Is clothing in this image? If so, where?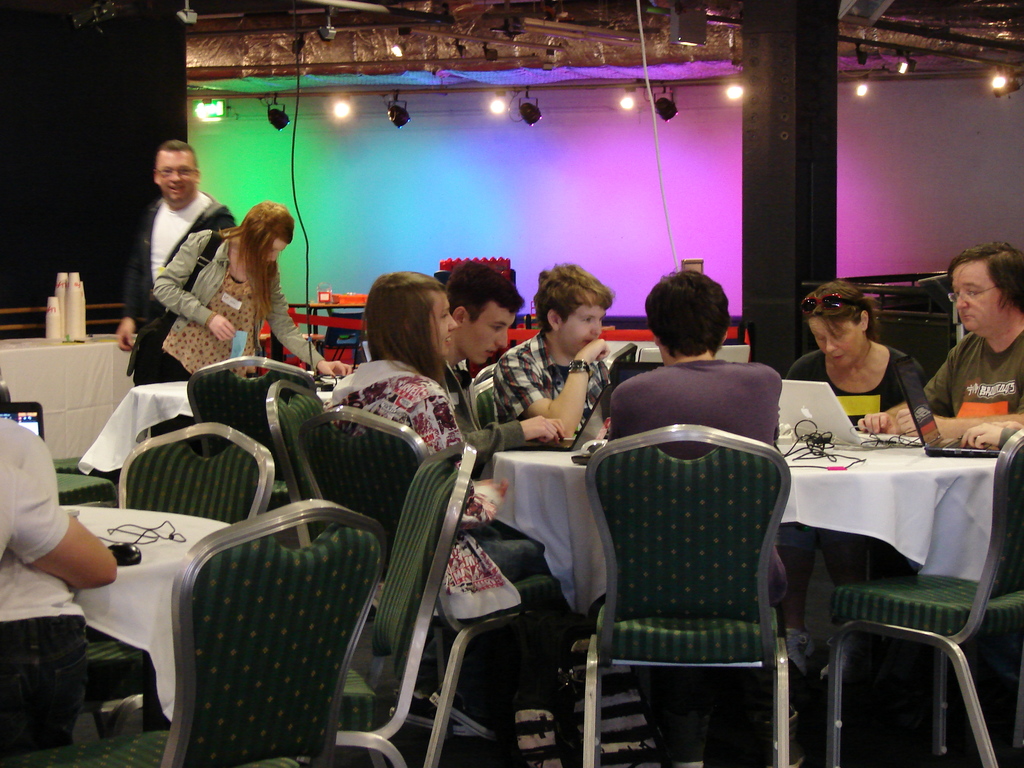
Yes, at <region>151, 227, 323, 436</region>.
